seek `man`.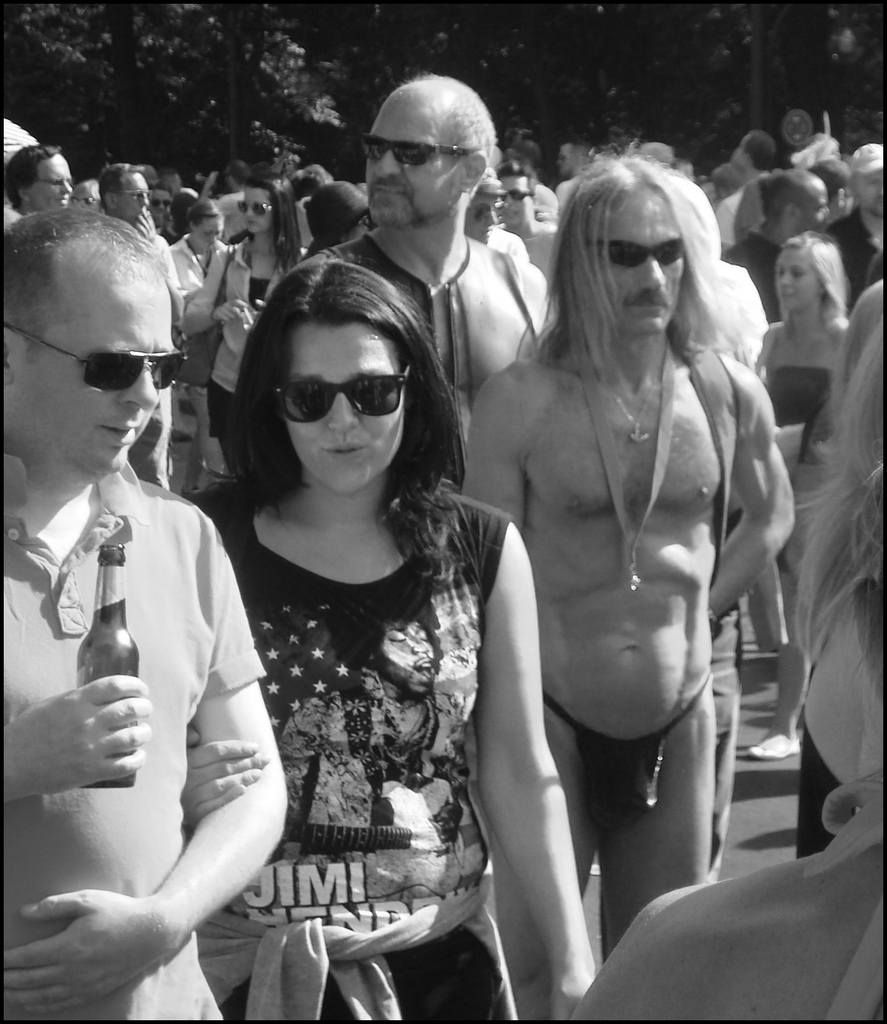
x1=720 y1=170 x2=833 y2=329.
